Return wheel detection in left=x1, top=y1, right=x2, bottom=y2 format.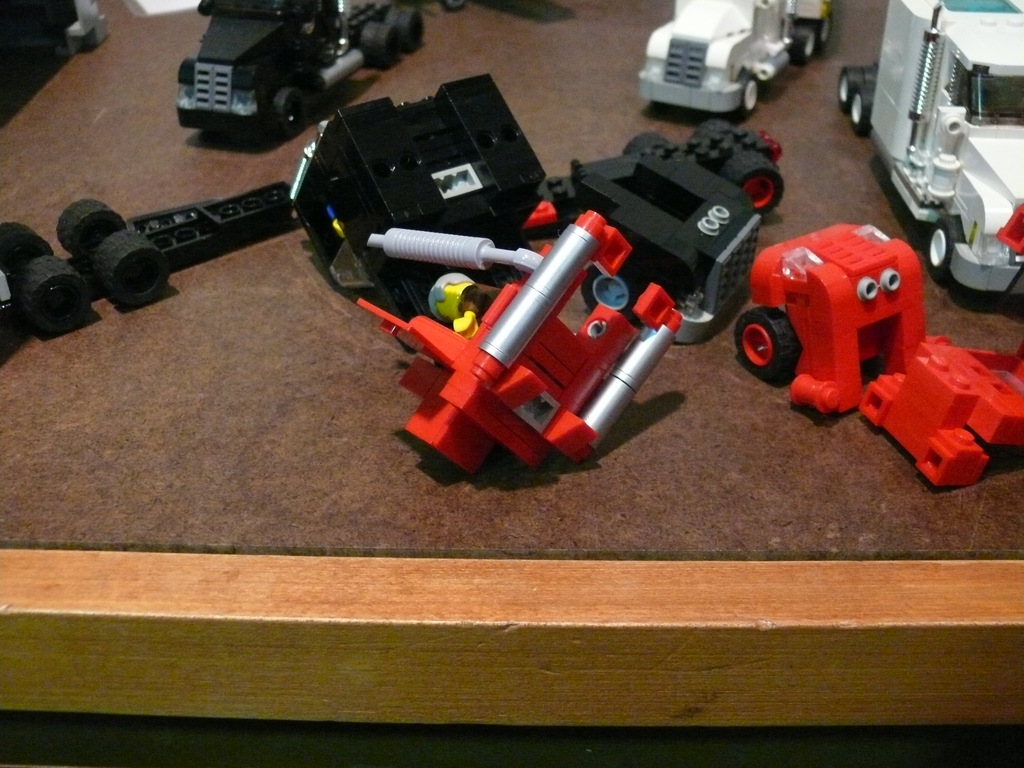
left=925, top=221, right=969, bottom=281.
